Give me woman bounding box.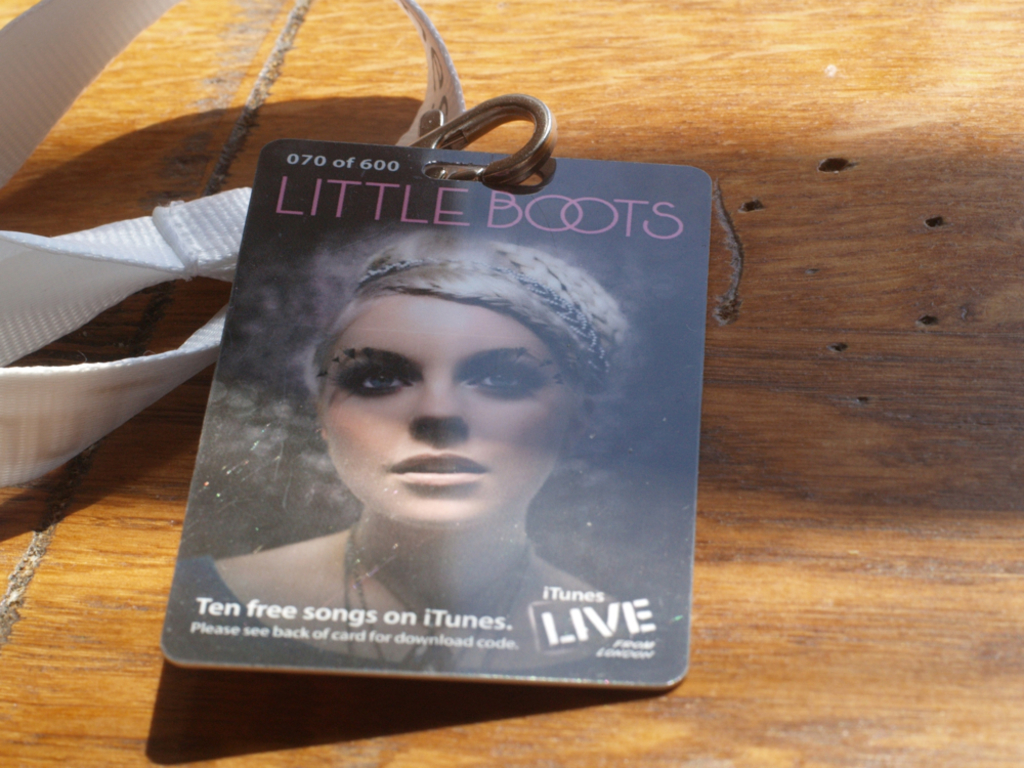
{"left": 171, "top": 226, "right": 621, "bottom": 687}.
